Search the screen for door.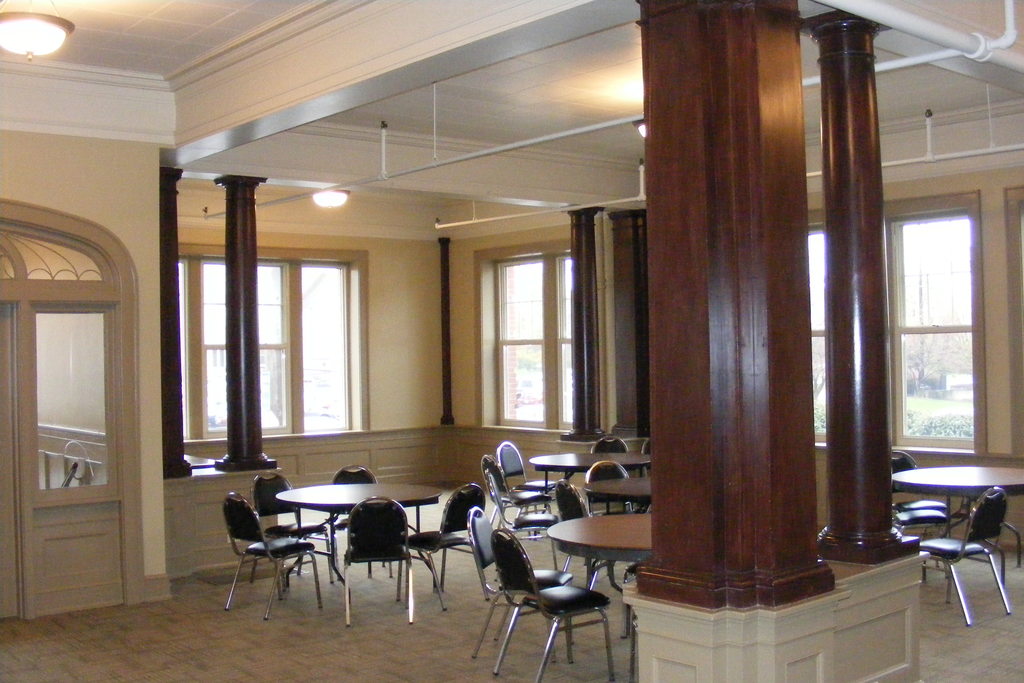
Found at rect(0, 288, 132, 614).
